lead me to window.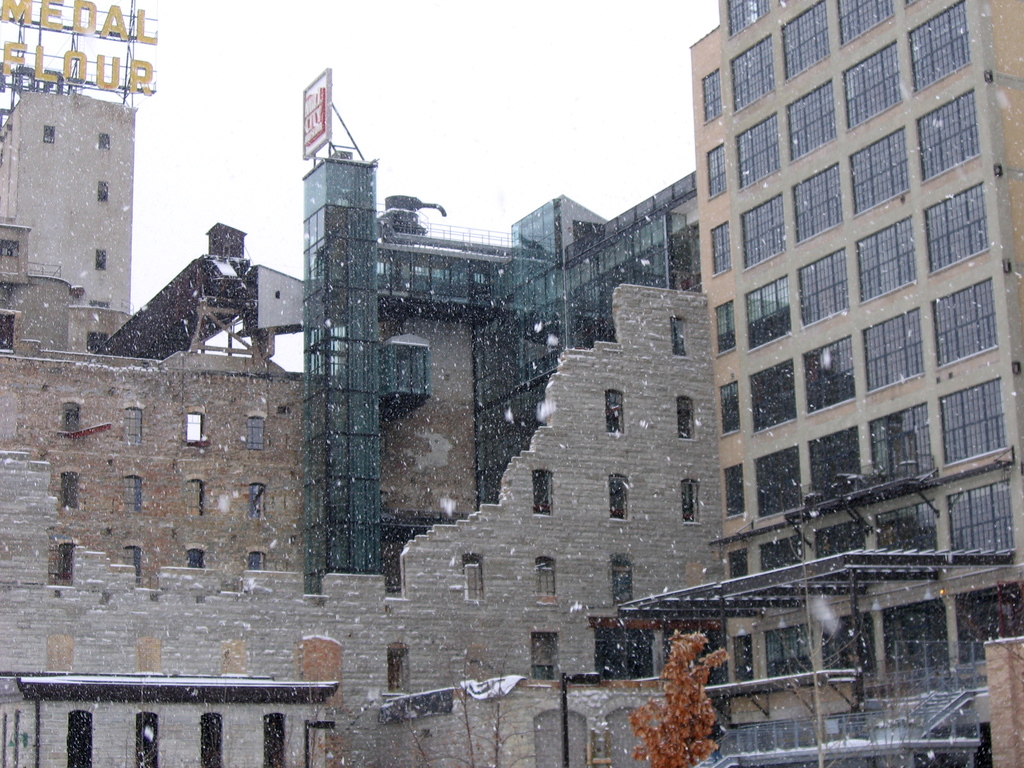
Lead to <box>733,35,771,111</box>.
